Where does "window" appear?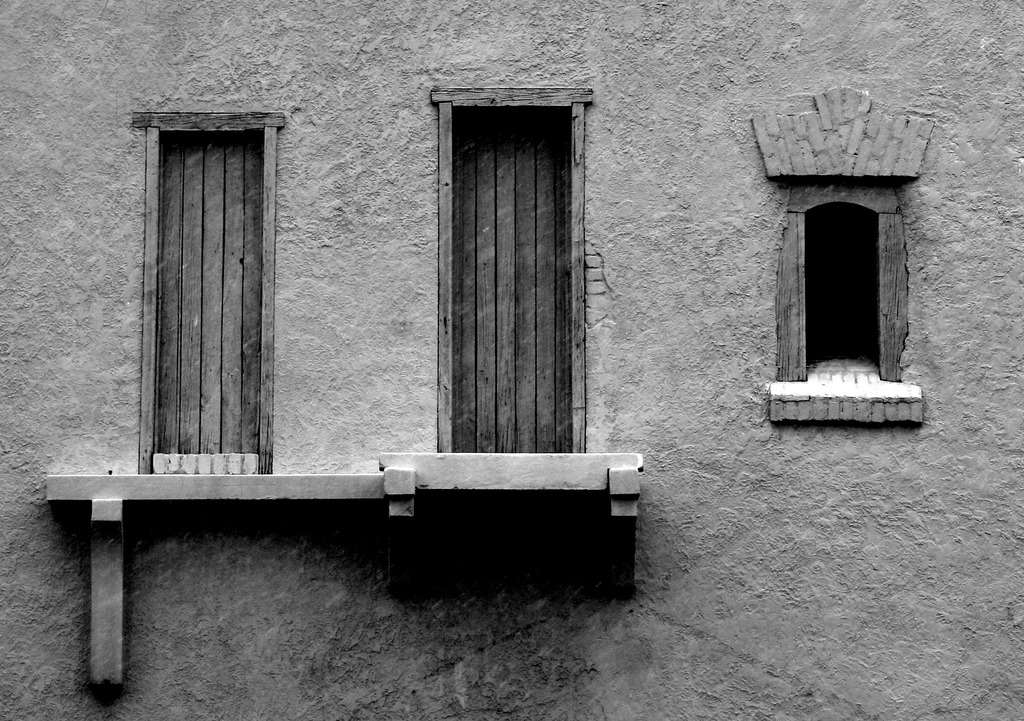
Appears at (130, 117, 283, 476).
